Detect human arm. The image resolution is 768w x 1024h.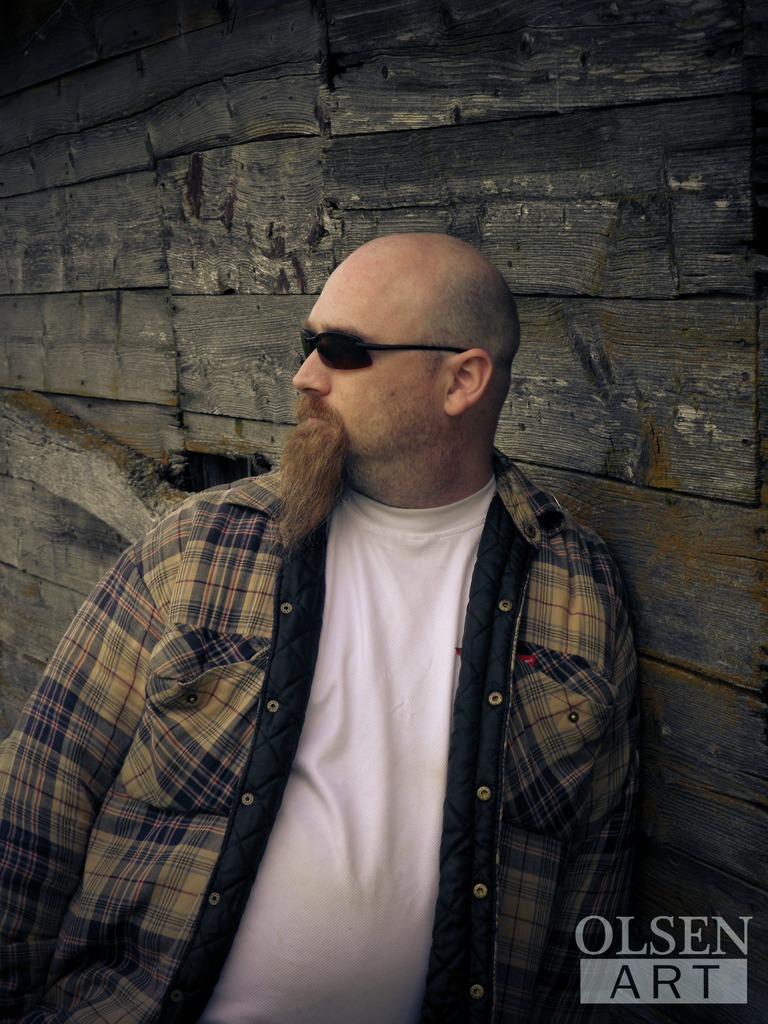
pyautogui.locateOnScreen(7, 499, 191, 1023).
